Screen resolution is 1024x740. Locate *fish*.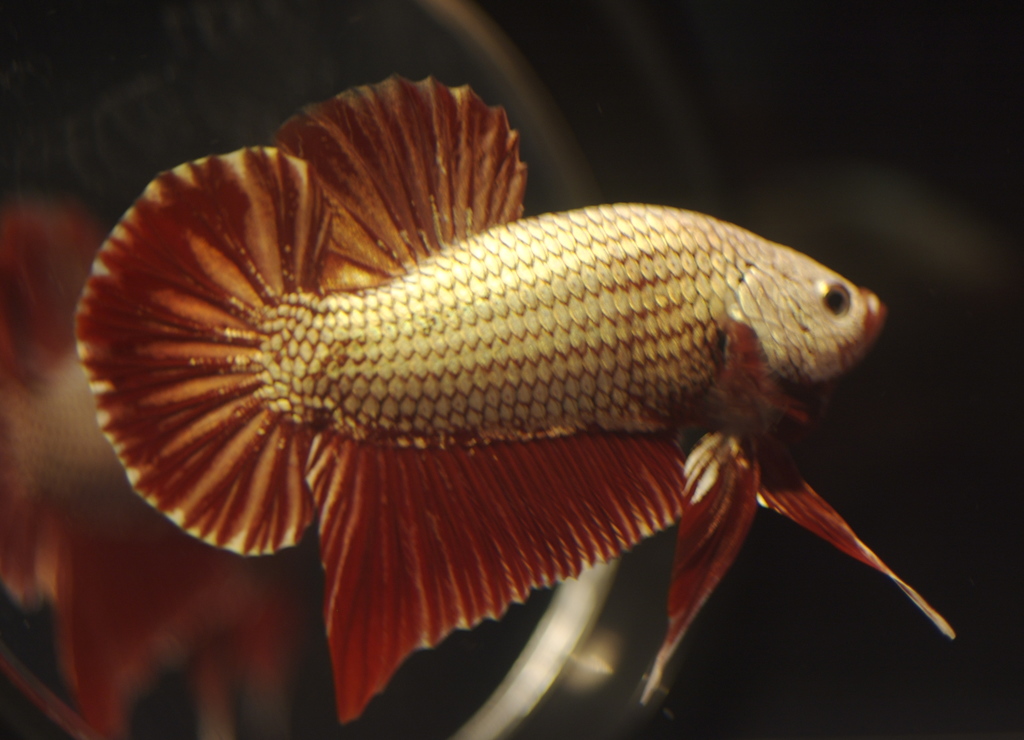
77, 79, 958, 725.
